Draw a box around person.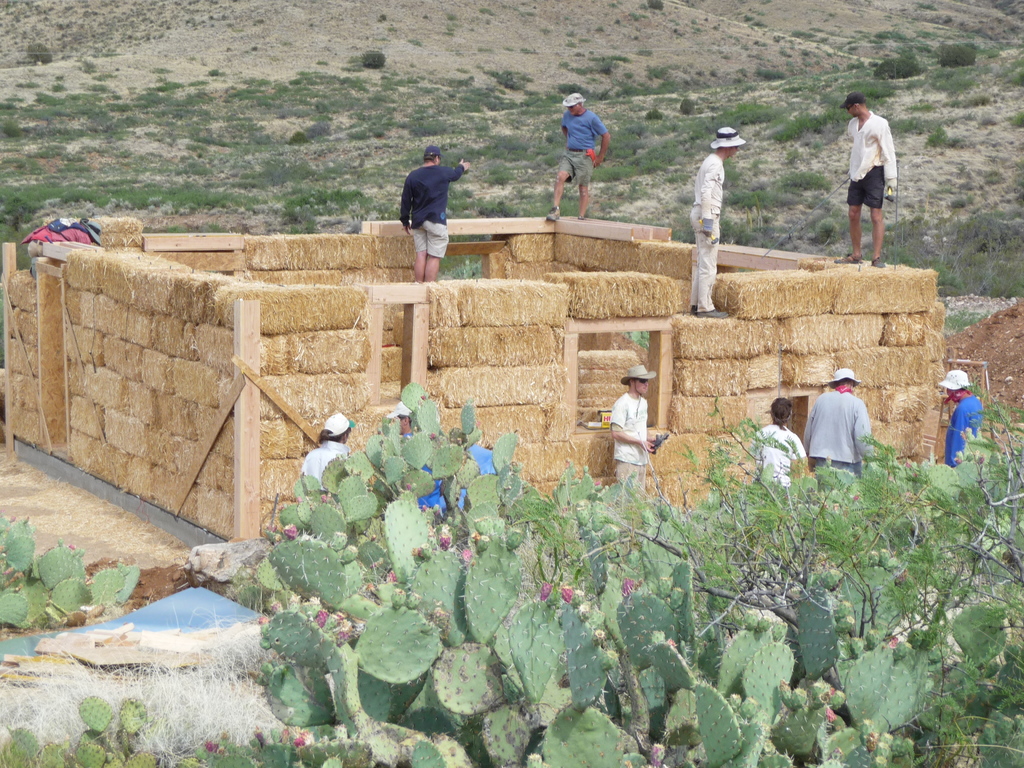
select_region(690, 127, 741, 314).
